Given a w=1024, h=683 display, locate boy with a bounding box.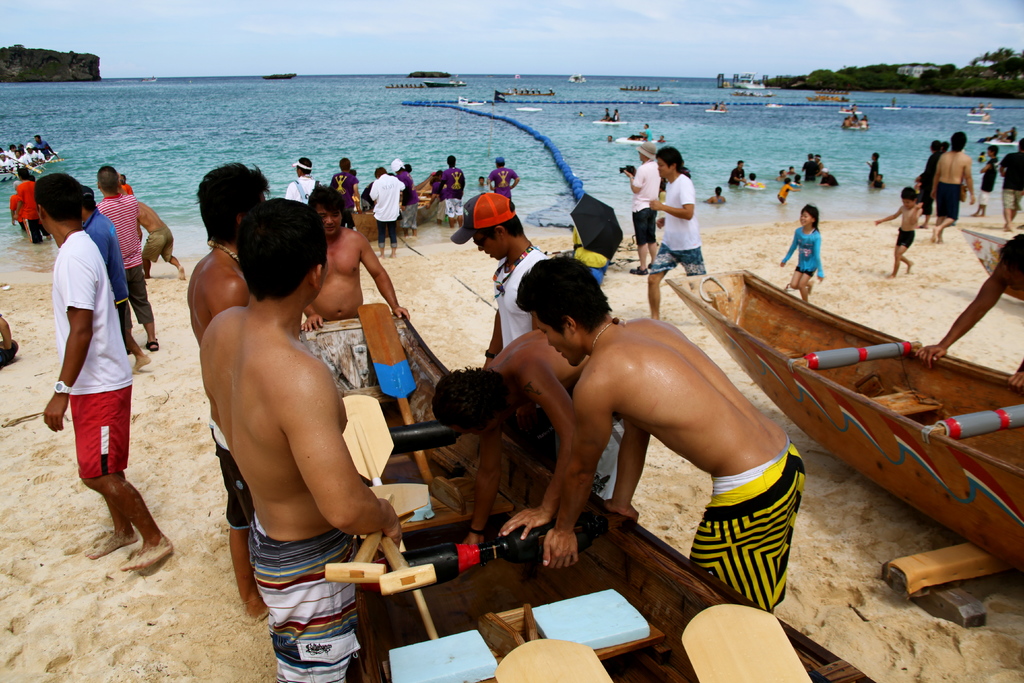
Located: 430:324:628:527.
